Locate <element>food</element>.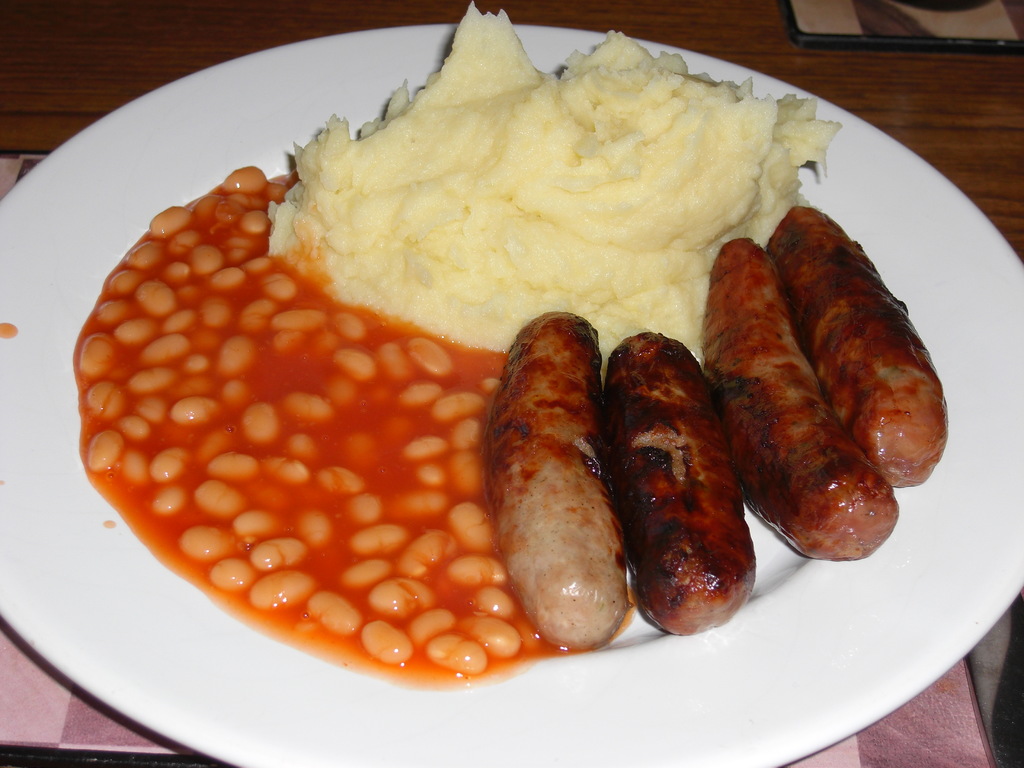
Bounding box: bbox=[269, 3, 845, 371].
